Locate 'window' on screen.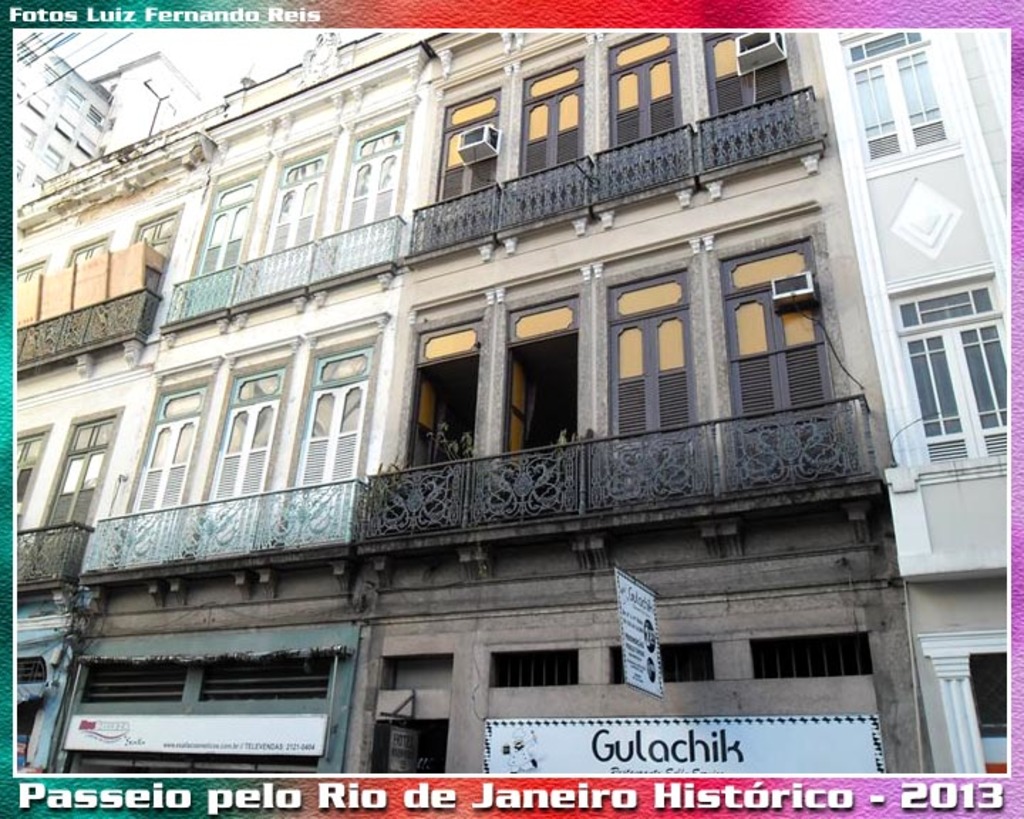
On screen at (885, 260, 1010, 465).
